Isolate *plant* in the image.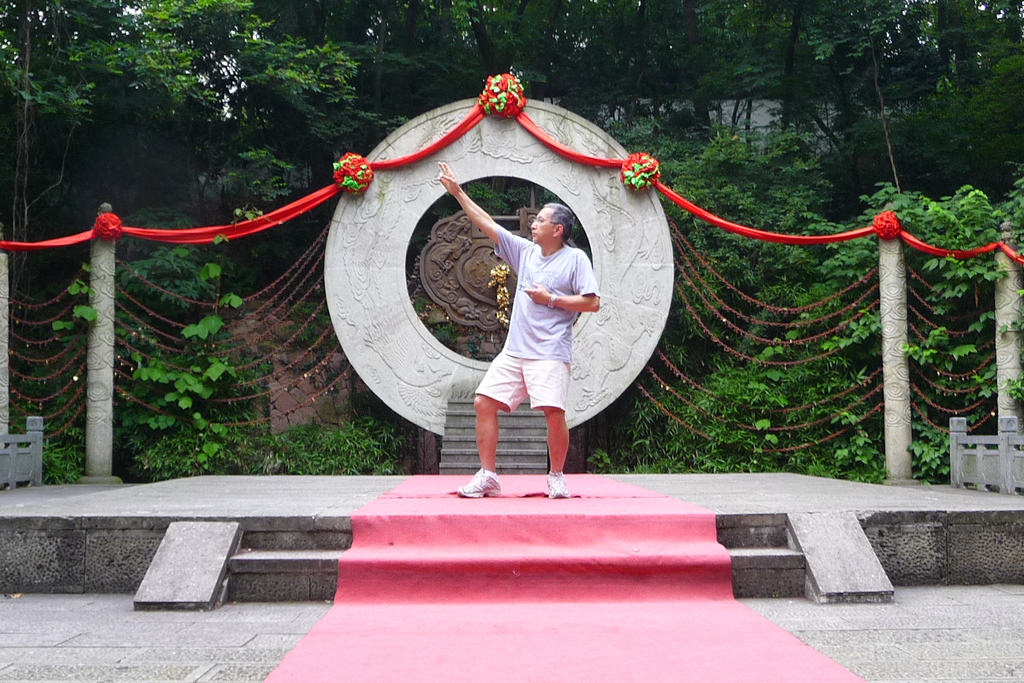
Isolated region: {"x1": 575, "y1": 92, "x2": 880, "y2": 469}.
